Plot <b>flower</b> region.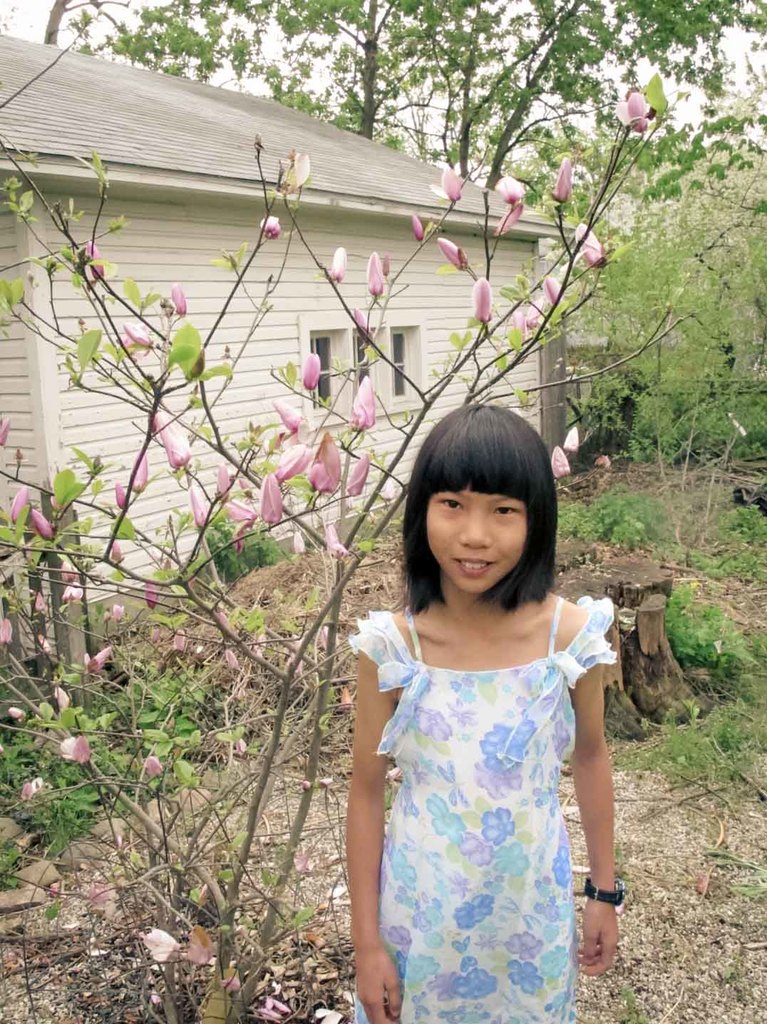
Plotted at [255,471,285,533].
